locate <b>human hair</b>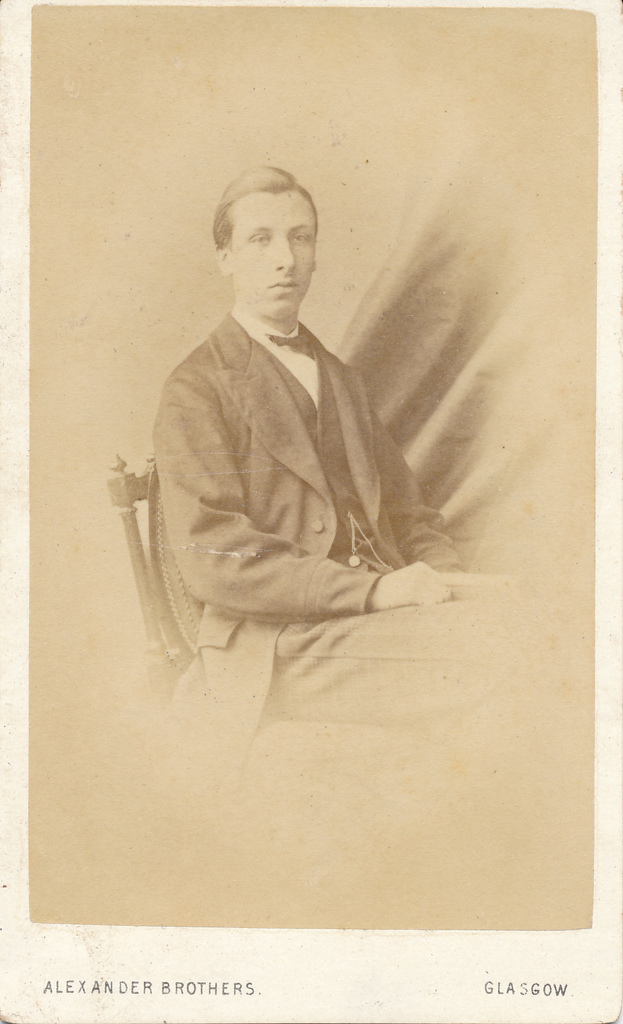
<box>215,162,317,268</box>
